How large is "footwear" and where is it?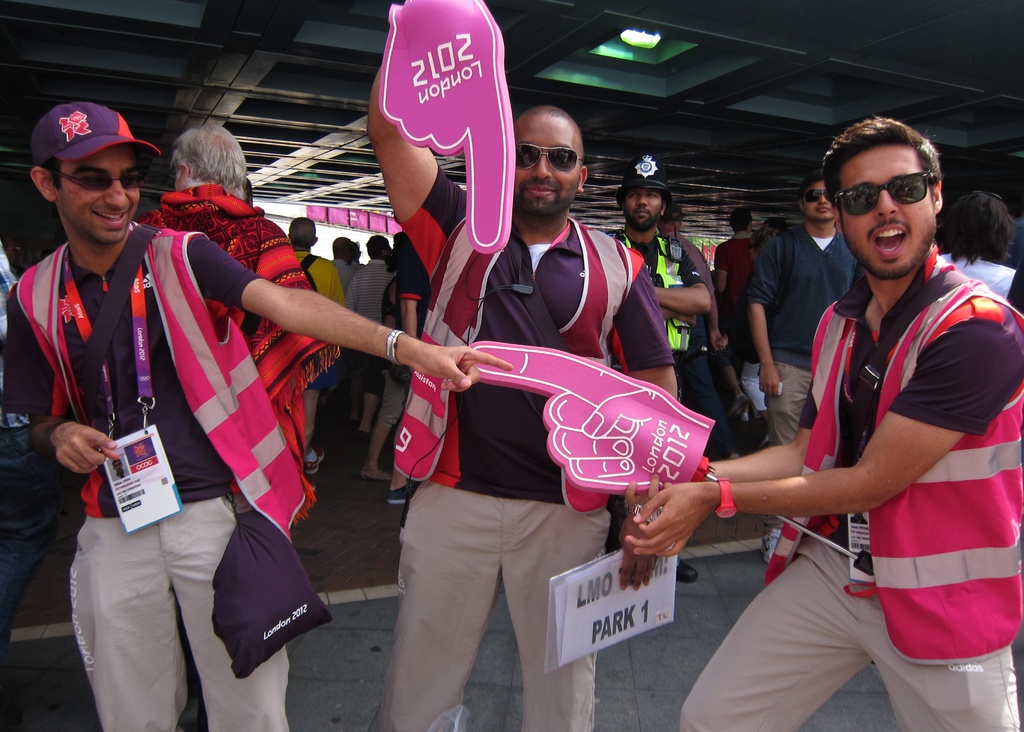
Bounding box: BBox(306, 446, 325, 474).
